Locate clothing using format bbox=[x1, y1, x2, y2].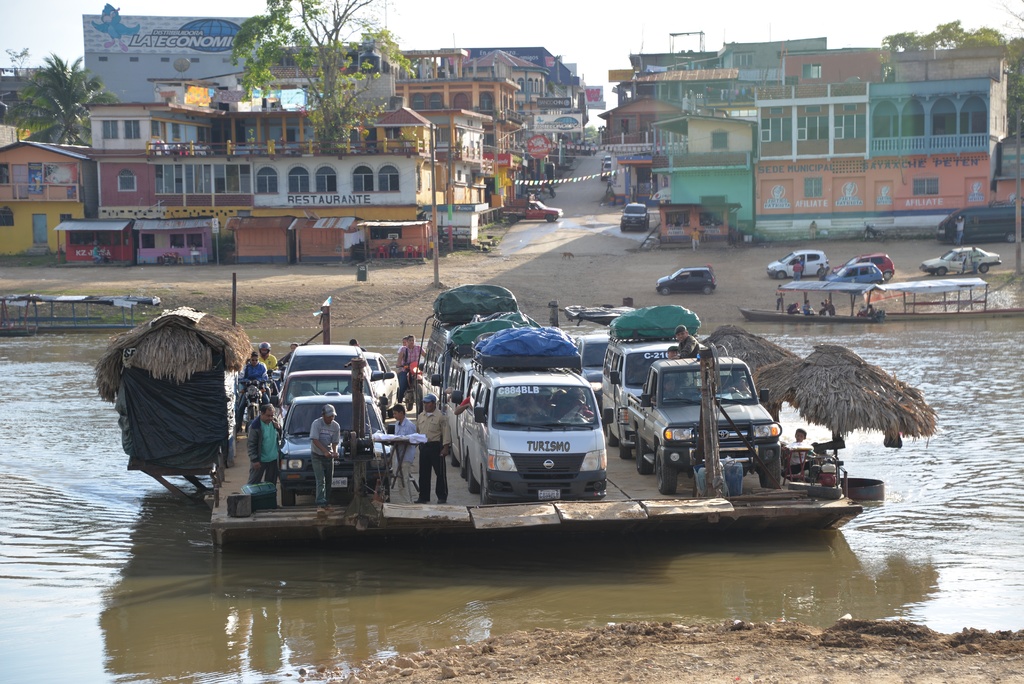
bbox=[386, 409, 408, 481].
